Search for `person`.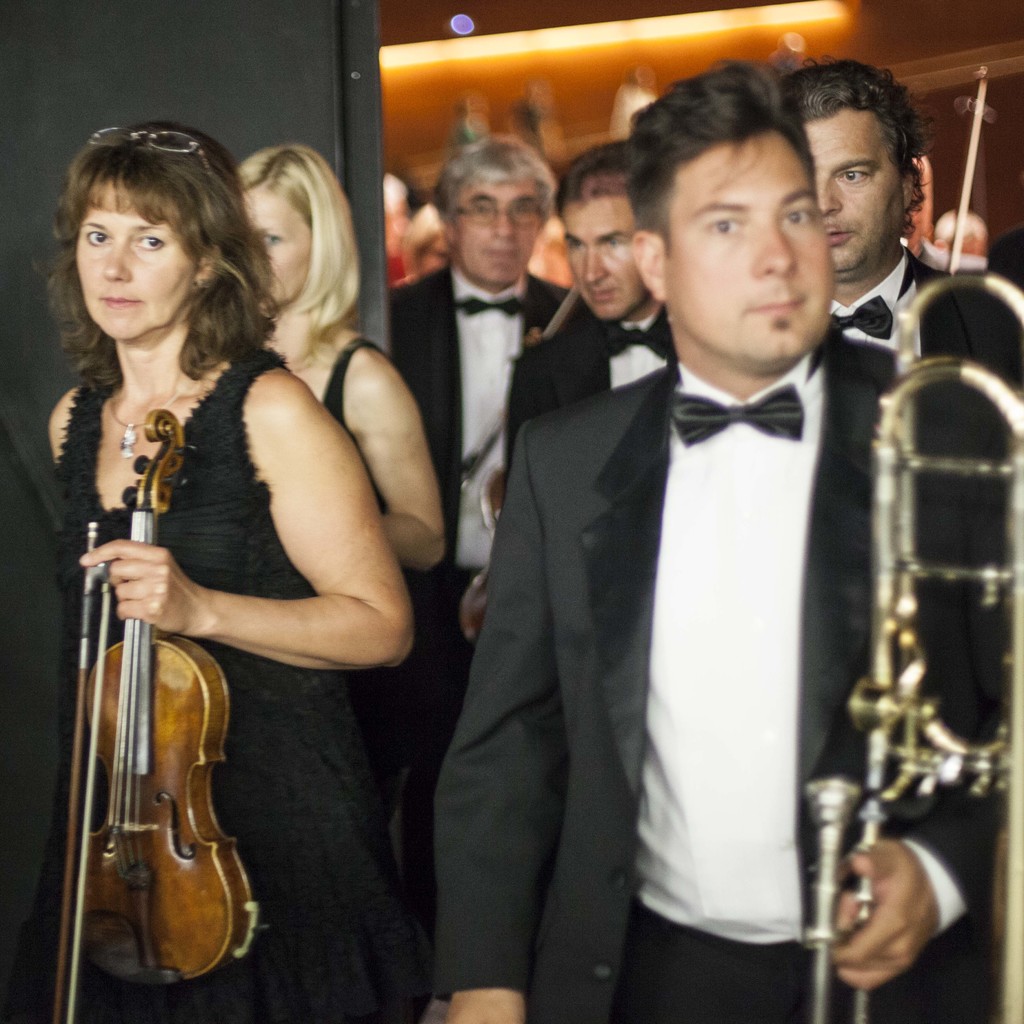
Found at select_region(247, 132, 445, 826).
